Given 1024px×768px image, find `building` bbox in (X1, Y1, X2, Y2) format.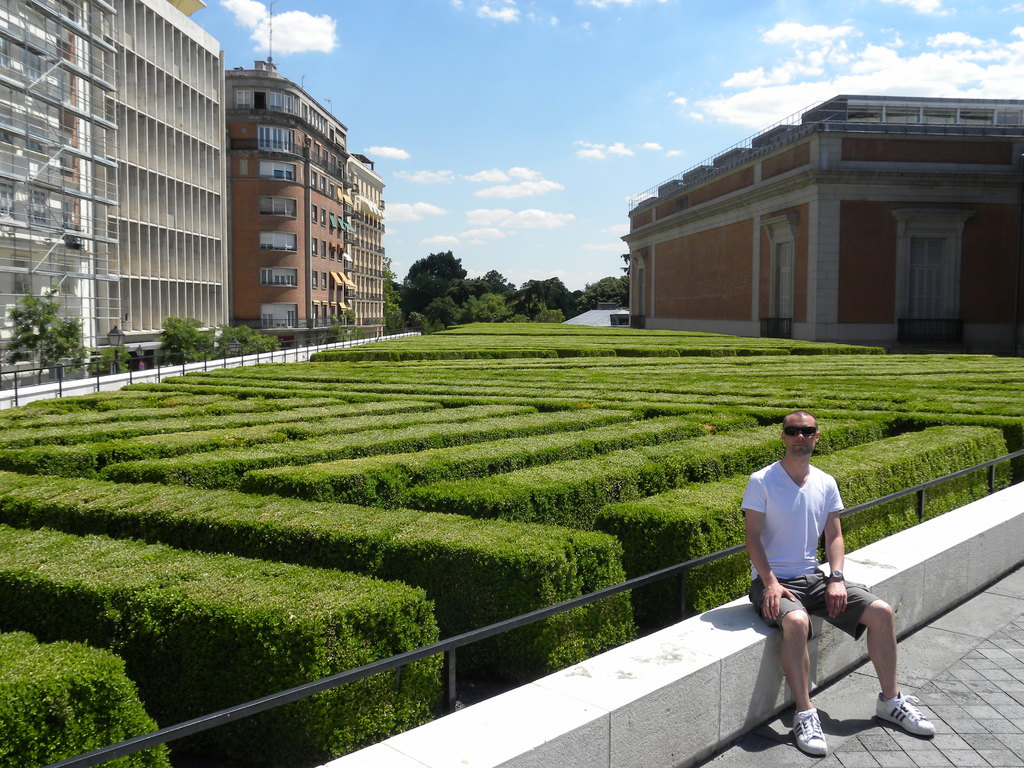
(223, 5, 352, 349).
